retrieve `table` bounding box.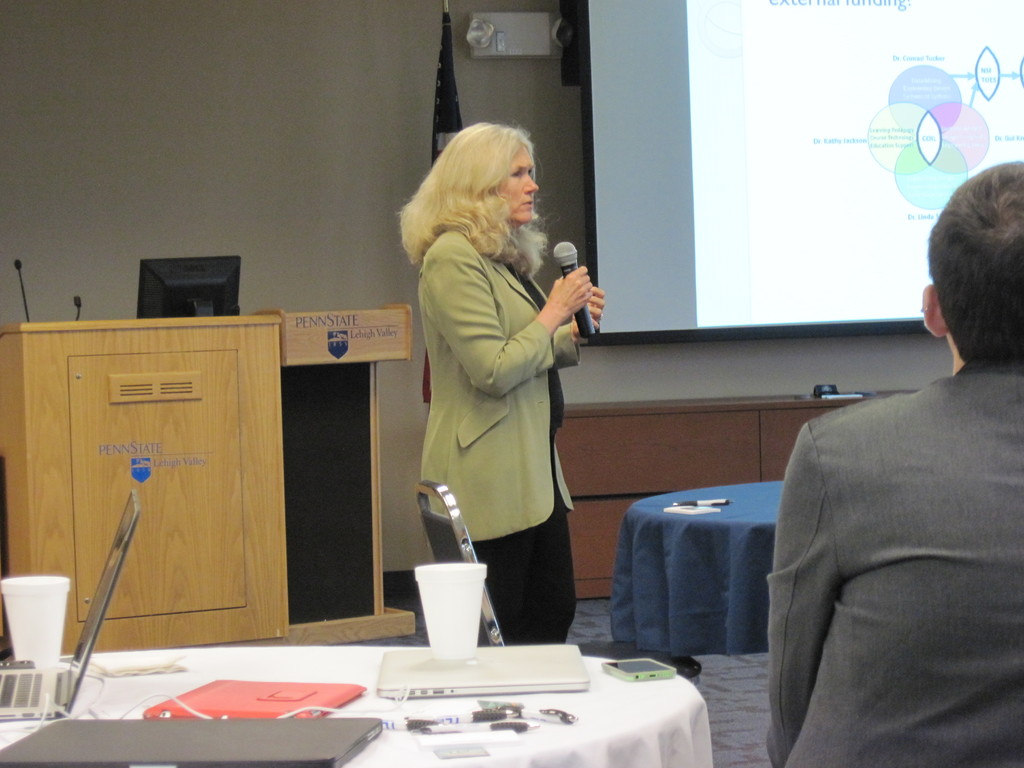
Bounding box: BBox(0, 644, 705, 767).
